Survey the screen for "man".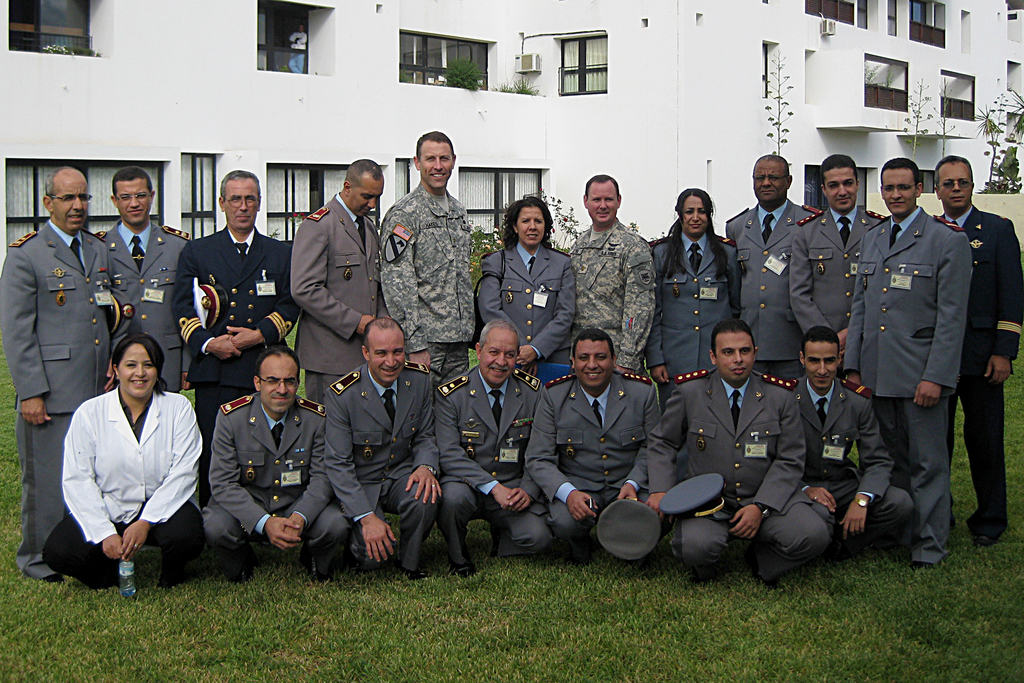
Survey found: <box>174,163,298,503</box>.
